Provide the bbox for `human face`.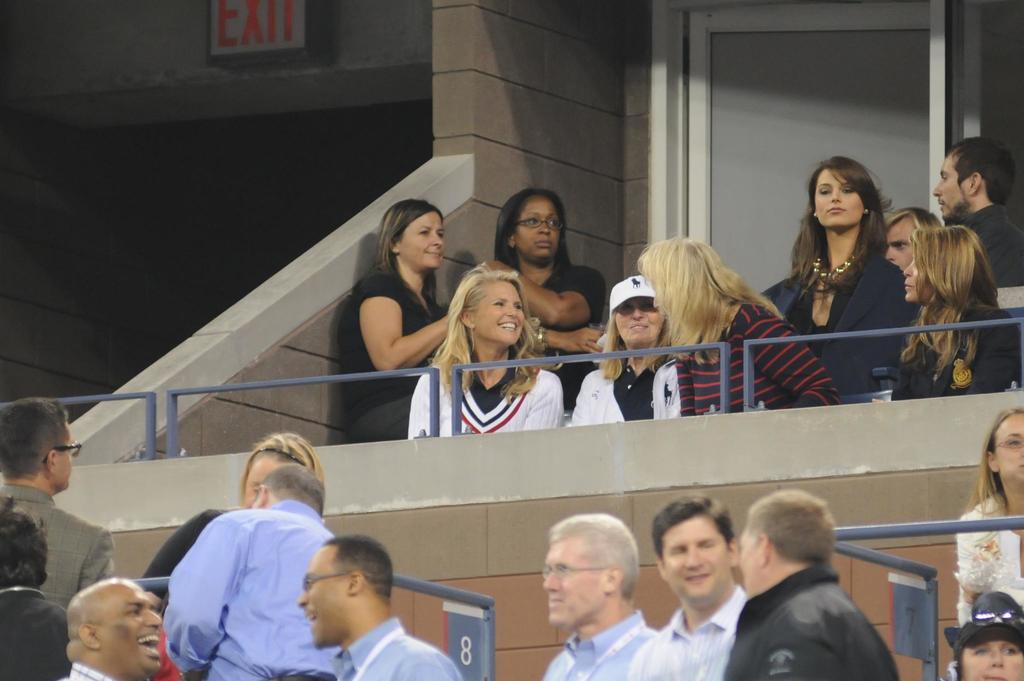
661,515,734,606.
